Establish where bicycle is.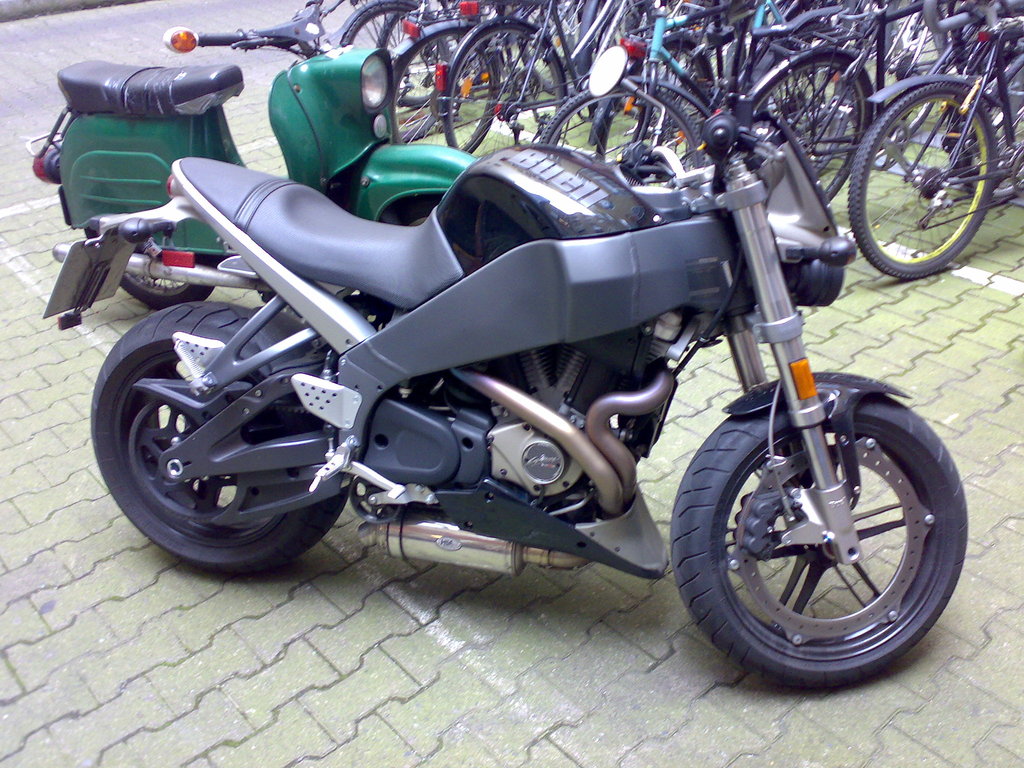
Established at (x1=803, y1=0, x2=1023, y2=289).
